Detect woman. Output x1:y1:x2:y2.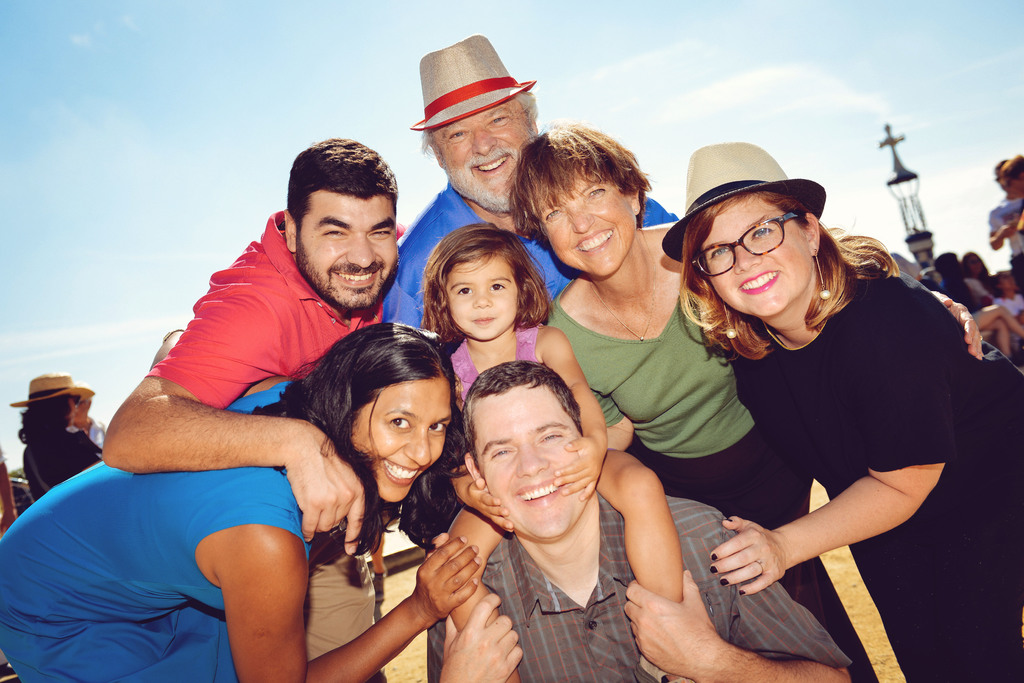
4:370:106:500.
